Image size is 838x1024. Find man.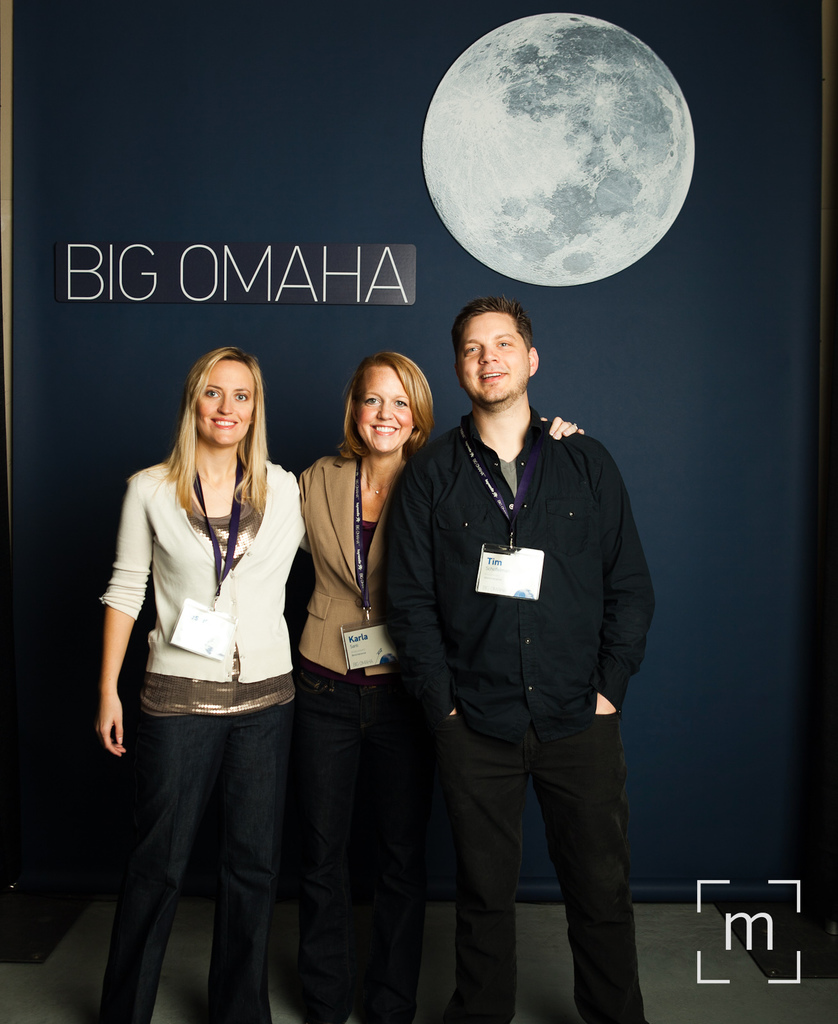
detection(381, 293, 654, 1023).
